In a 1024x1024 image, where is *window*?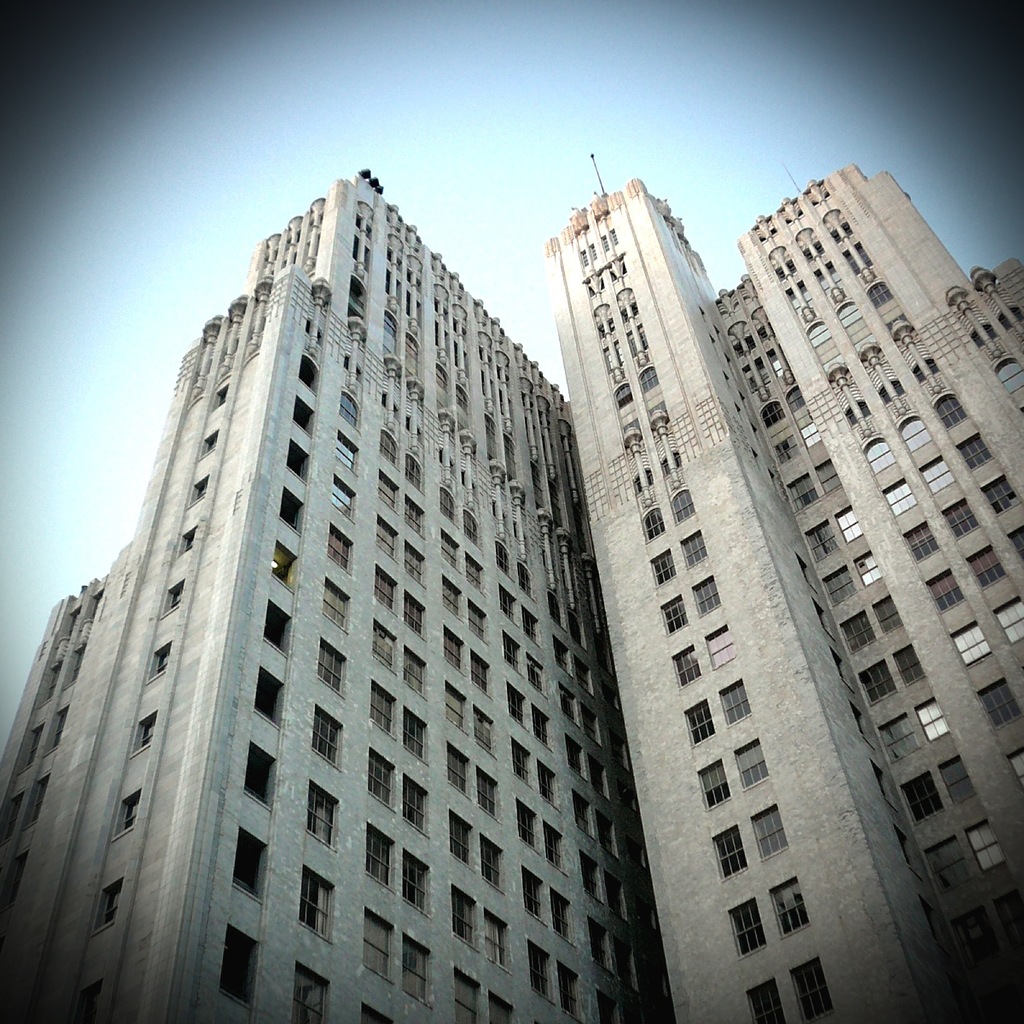
<box>790,956,834,1023</box>.
